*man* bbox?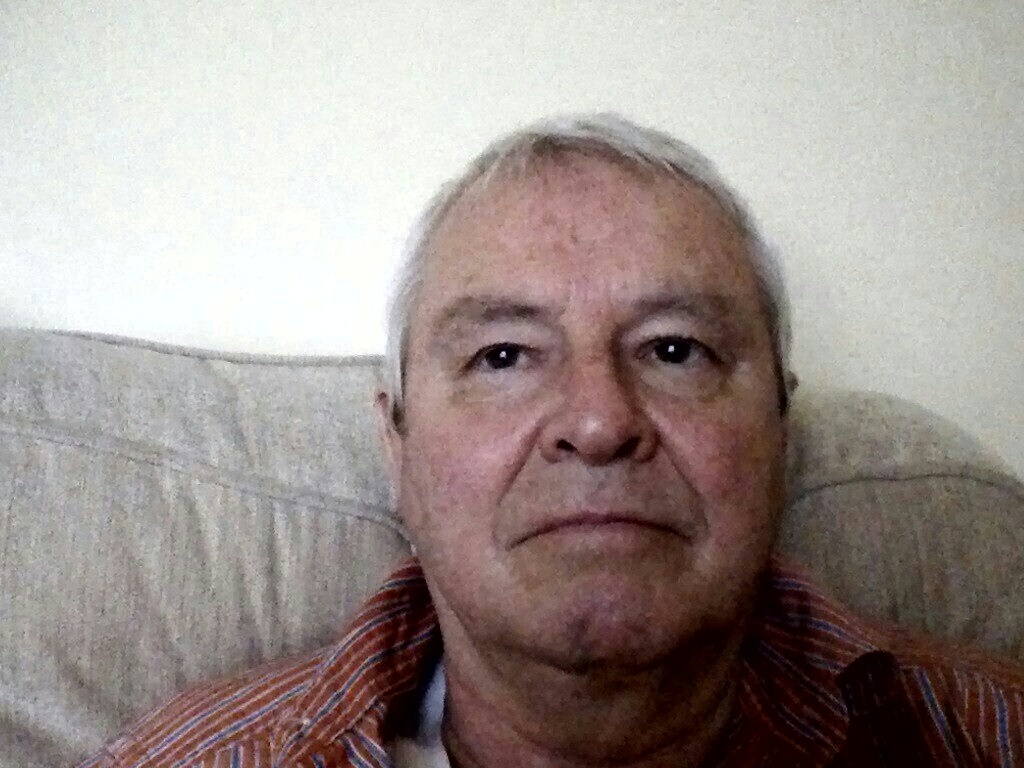
l=55, t=109, r=1023, b=767
